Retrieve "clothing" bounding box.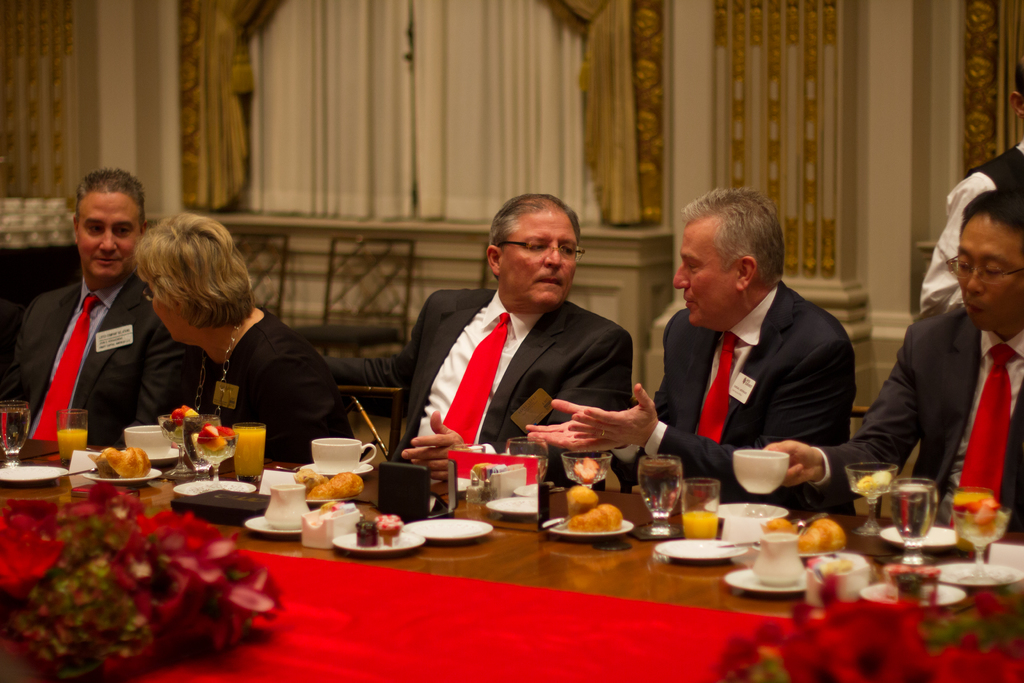
Bounding box: crop(13, 226, 174, 465).
